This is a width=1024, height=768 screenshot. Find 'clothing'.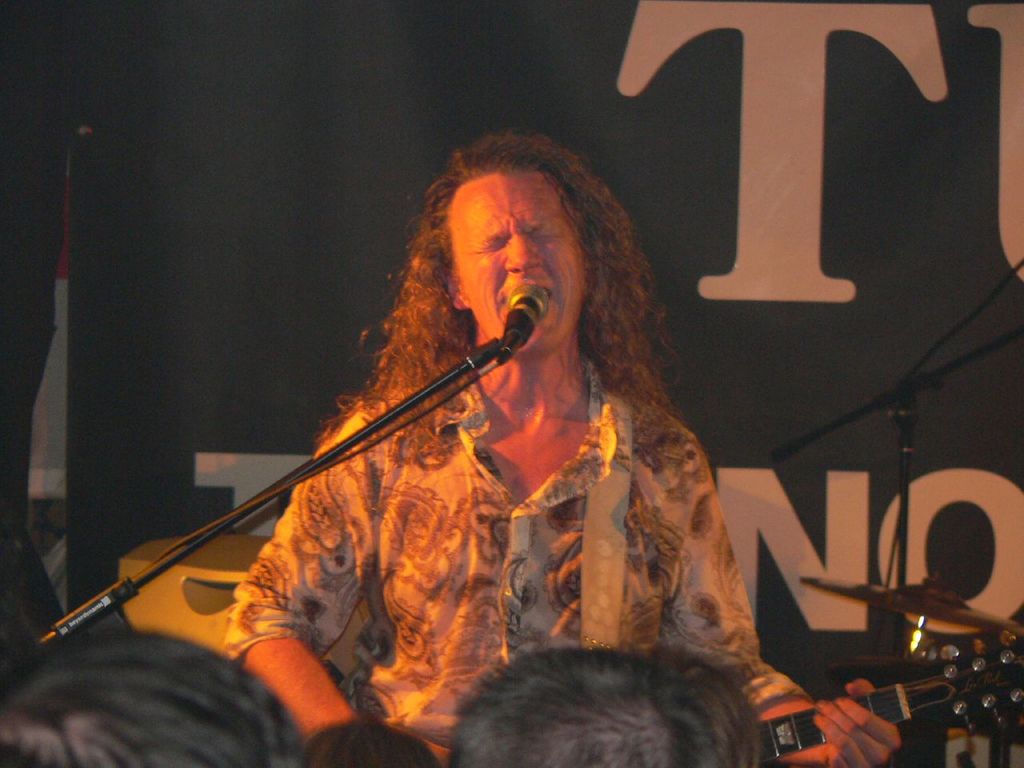
Bounding box: <box>226,269,765,710</box>.
